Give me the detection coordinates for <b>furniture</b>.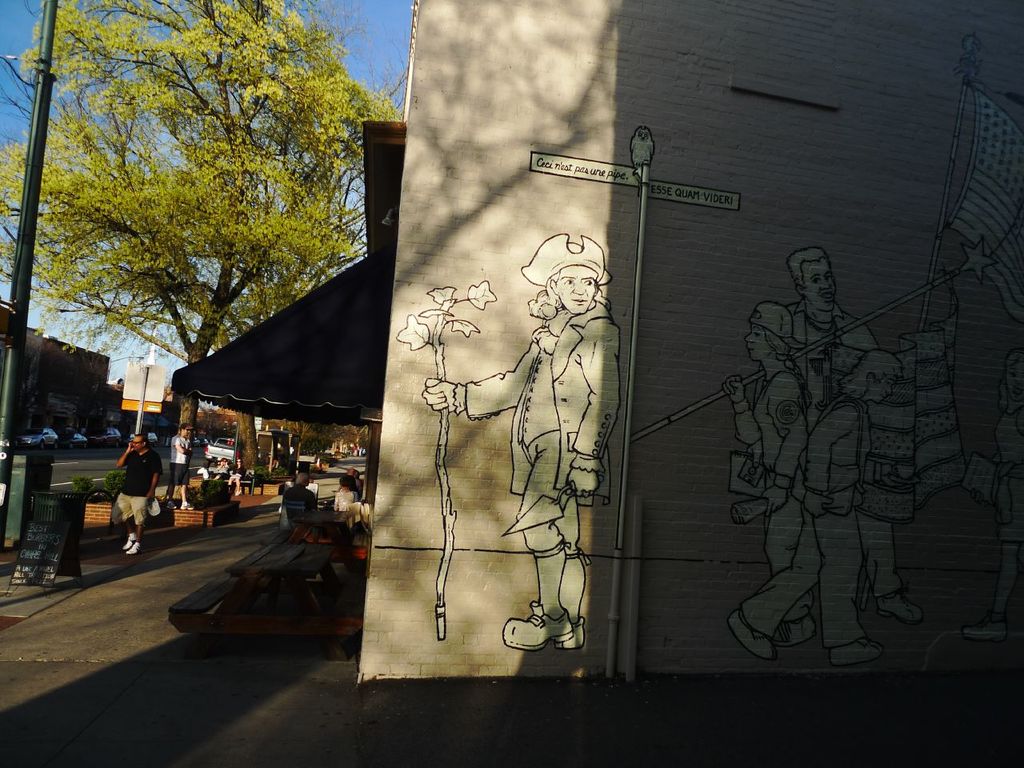
277/497/305/529.
